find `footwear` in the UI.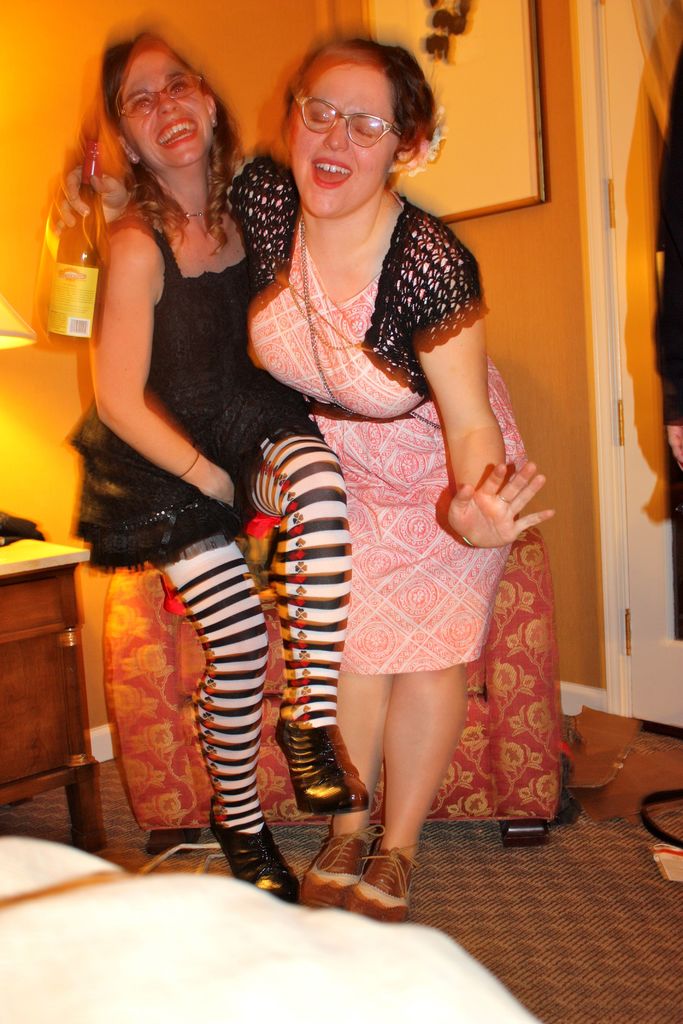
UI element at <region>210, 790, 302, 903</region>.
